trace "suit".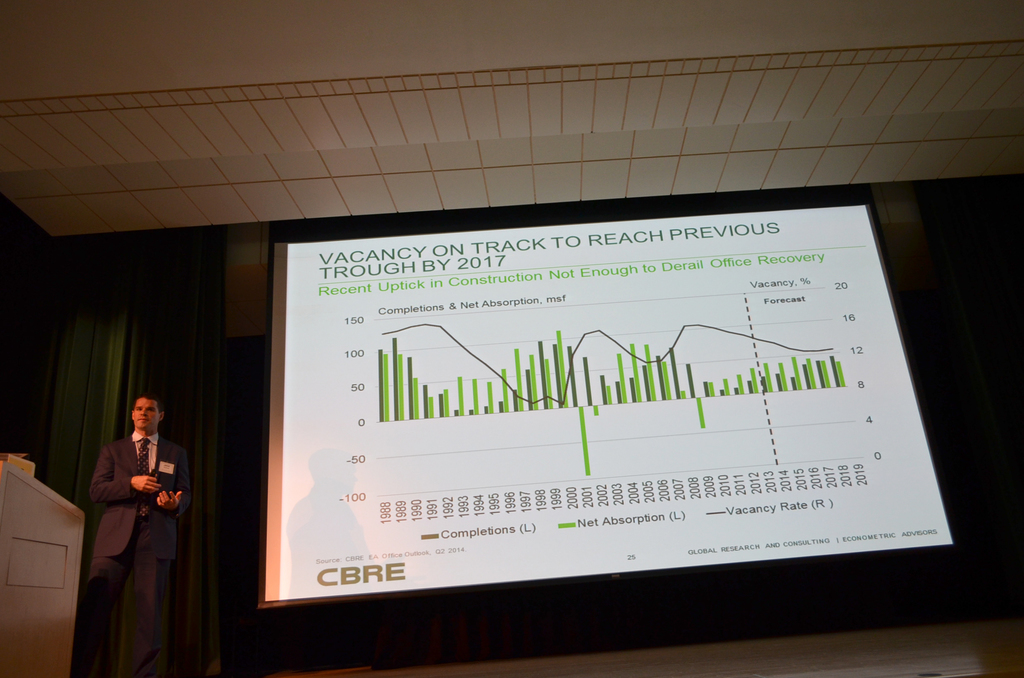
Traced to BBox(65, 407, 179, 639).
